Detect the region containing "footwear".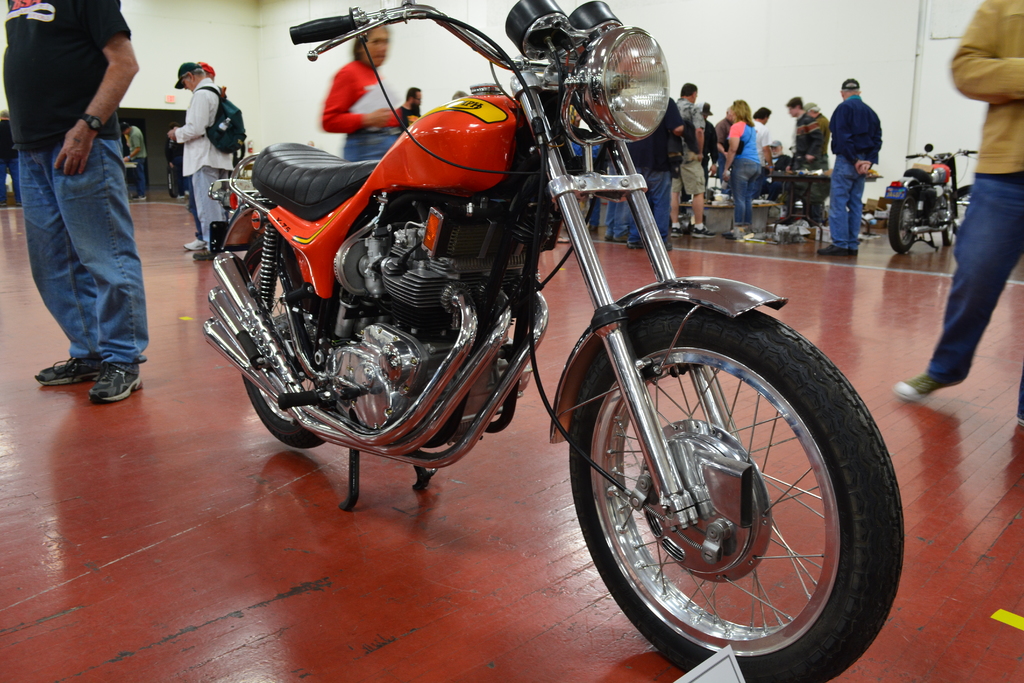
{"x1": 181, "y1": 238, "x2": 206, "y2": 254}.
